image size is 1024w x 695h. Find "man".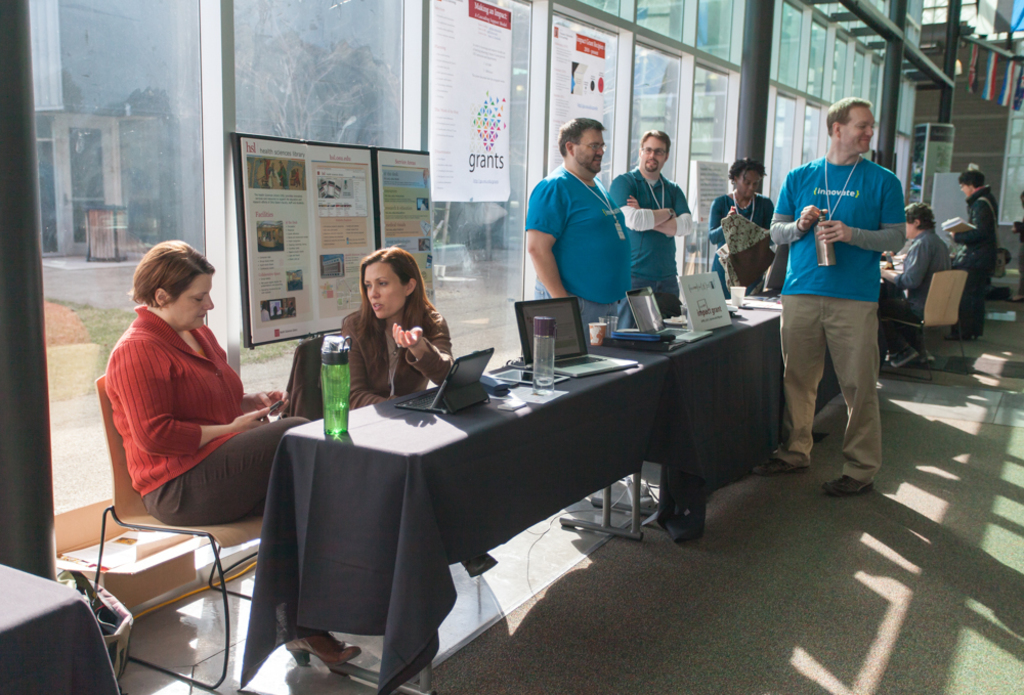
box=[767, 98, 916, 509].
